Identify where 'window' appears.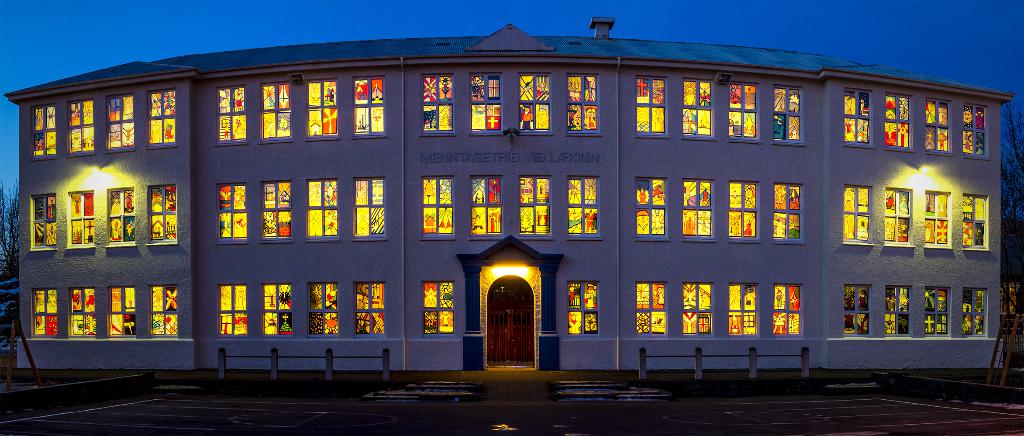
Appears at <region>353, 181, 388, 245</region>.
